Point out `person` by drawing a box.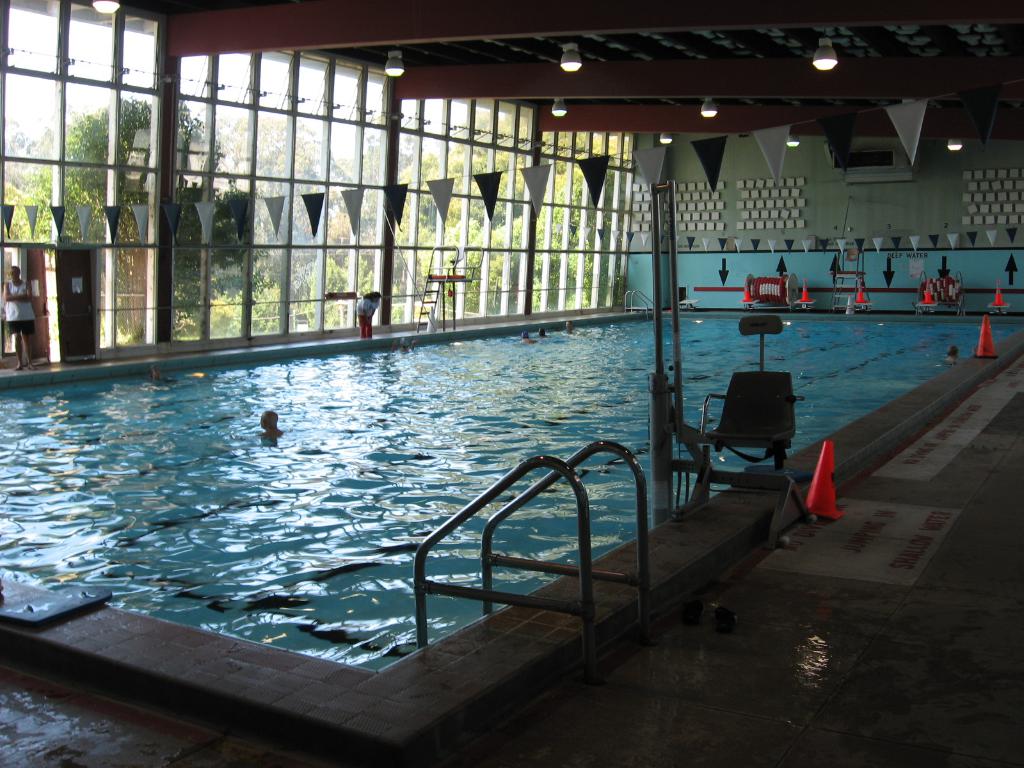
bbox(564, 321, 578, 337).
